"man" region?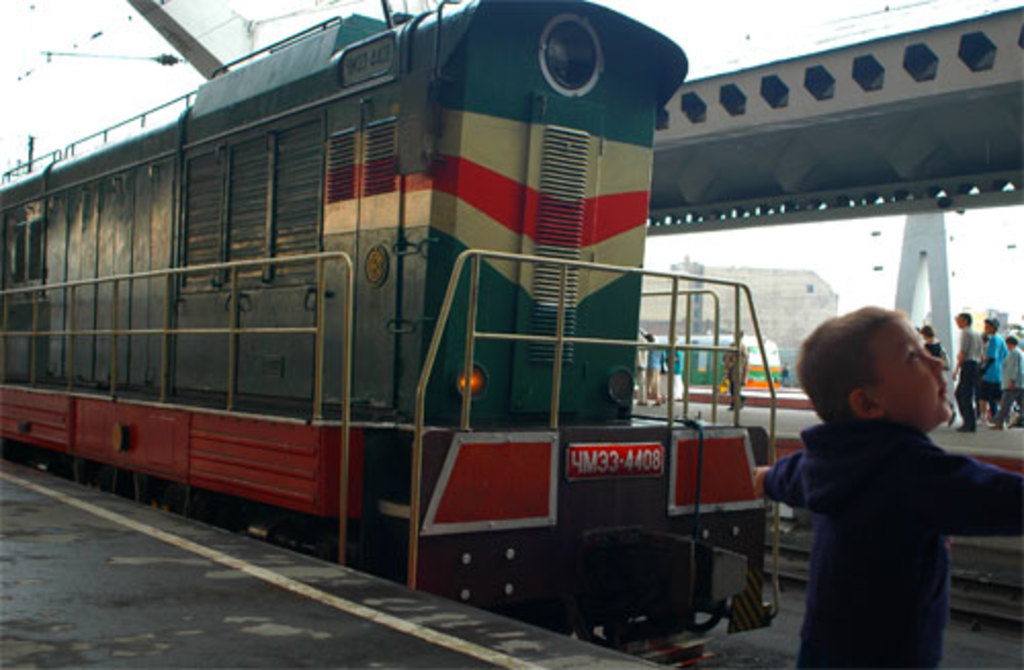
<box>633,336,649,406</box>
